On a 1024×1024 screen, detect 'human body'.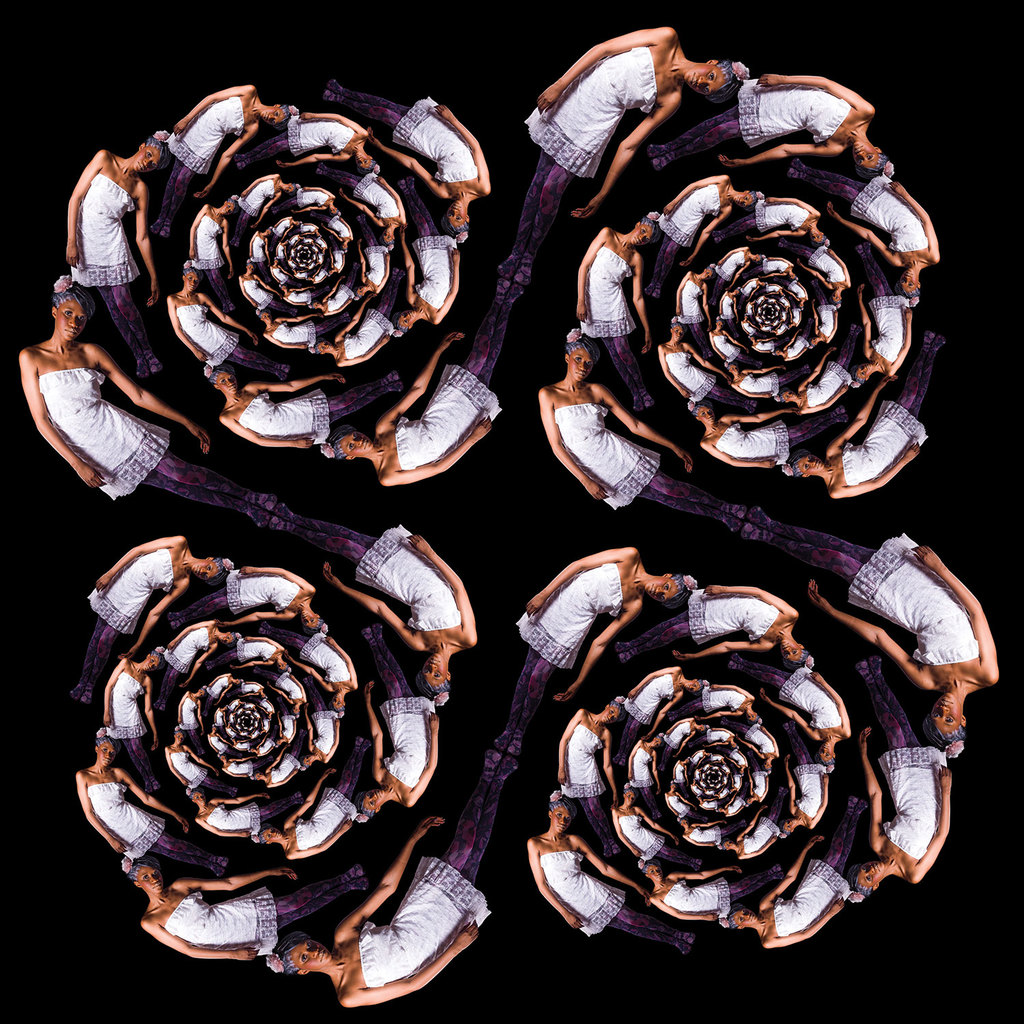
x1=726, y1=787, x2=757, y2=822.
